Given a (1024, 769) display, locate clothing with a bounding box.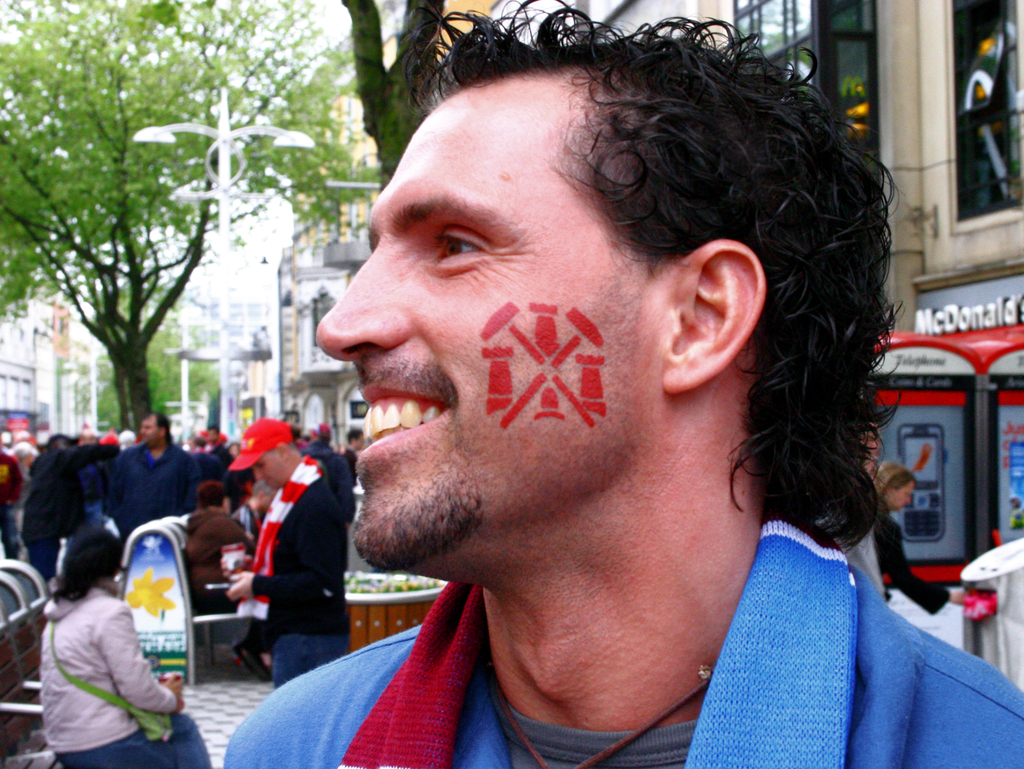
Located: box(843, 517, 952, 612).
